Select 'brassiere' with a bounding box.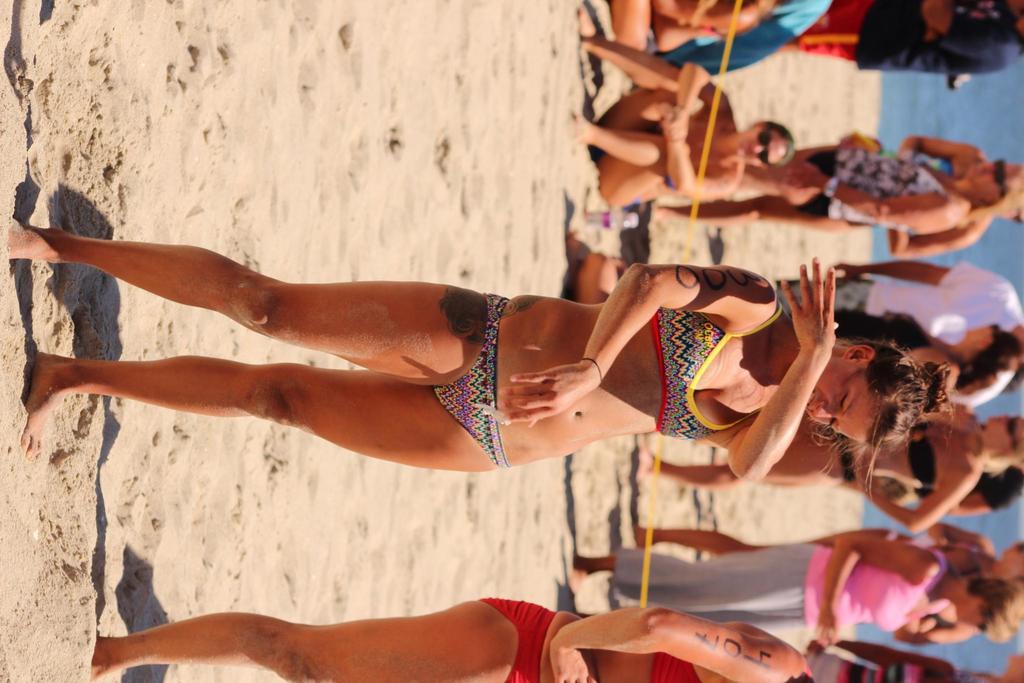
BBox(646, 299, 780, 445).
